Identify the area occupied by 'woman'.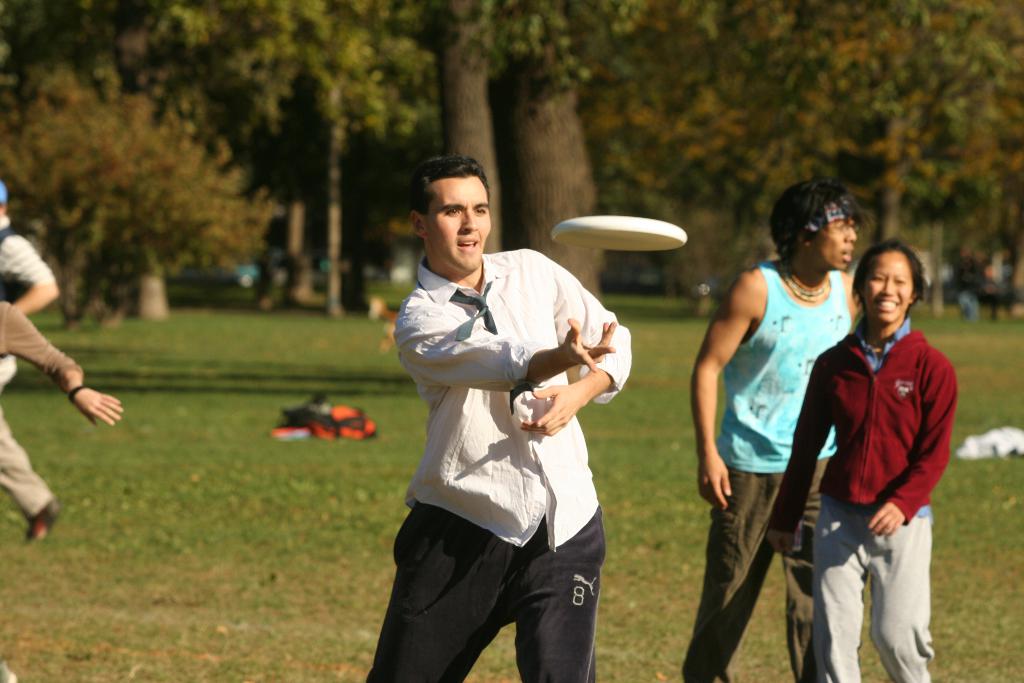
Area: [left=765, top=235, right=959, bottom=682].
